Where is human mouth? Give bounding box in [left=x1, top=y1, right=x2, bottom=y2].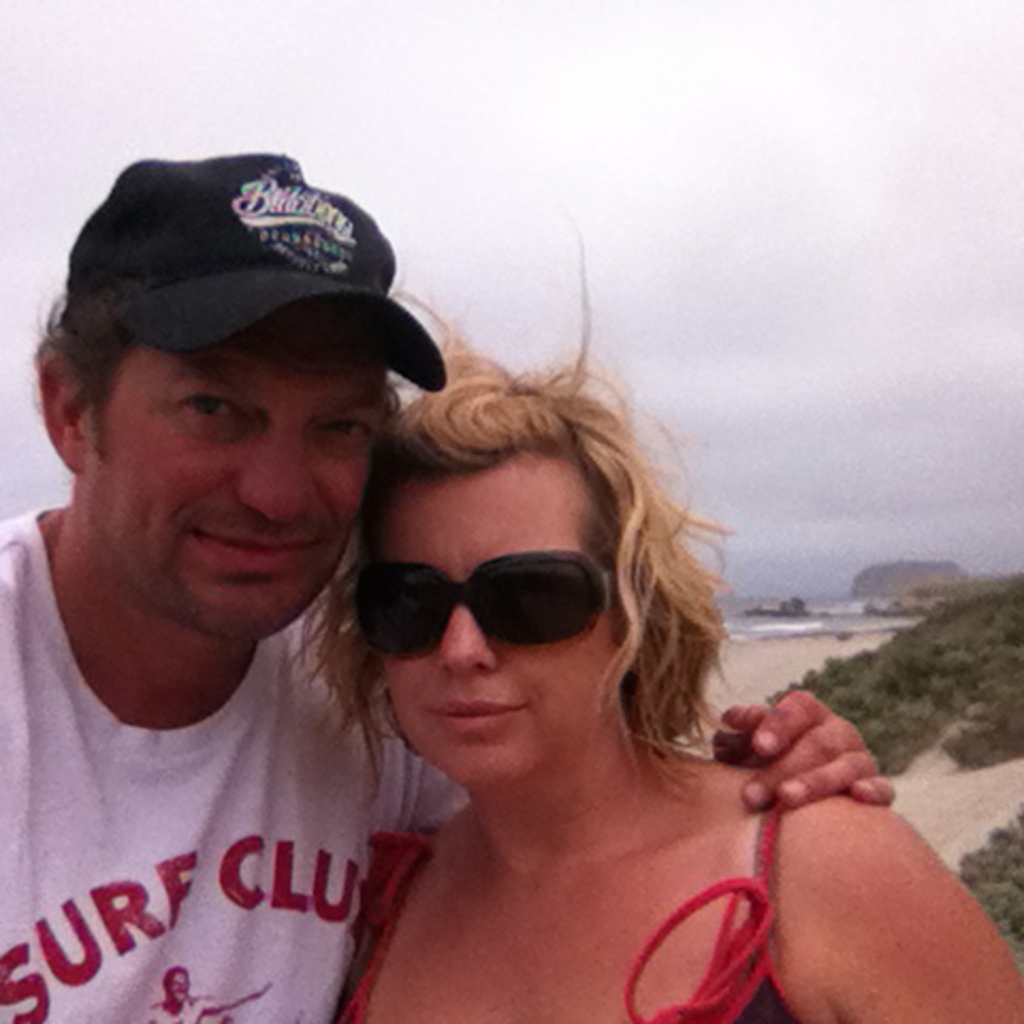
[left=425, top=700, right=523, bottom=732].
